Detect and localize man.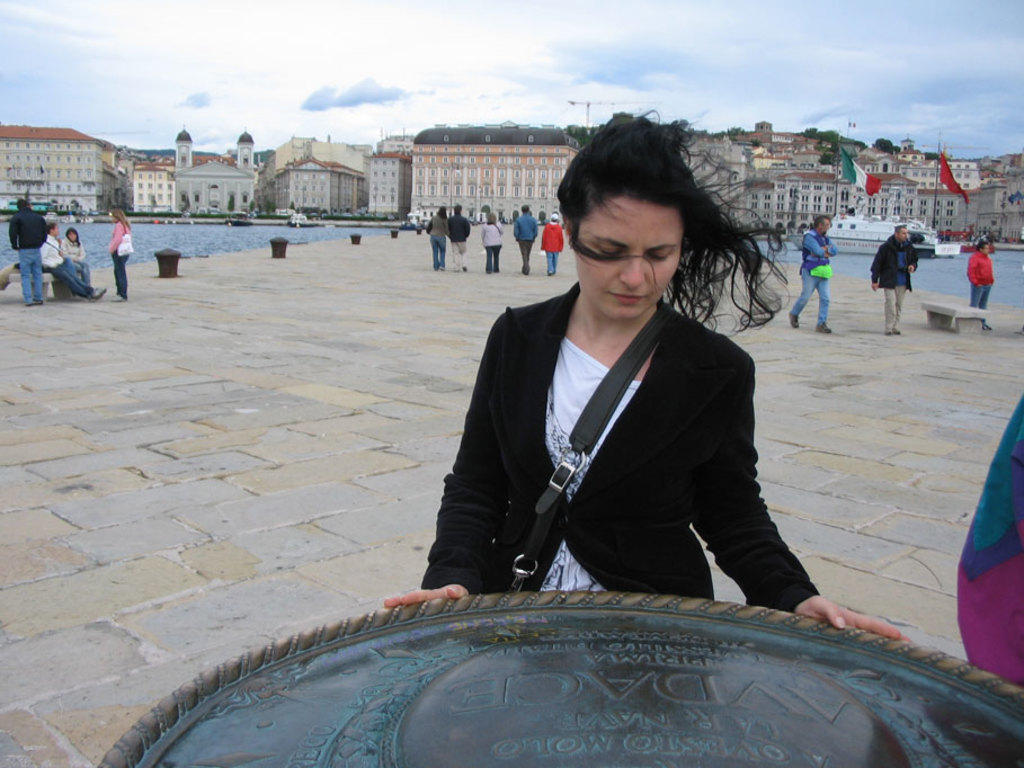
Localized at [left=7, top=196, right=47, bottom=302].
